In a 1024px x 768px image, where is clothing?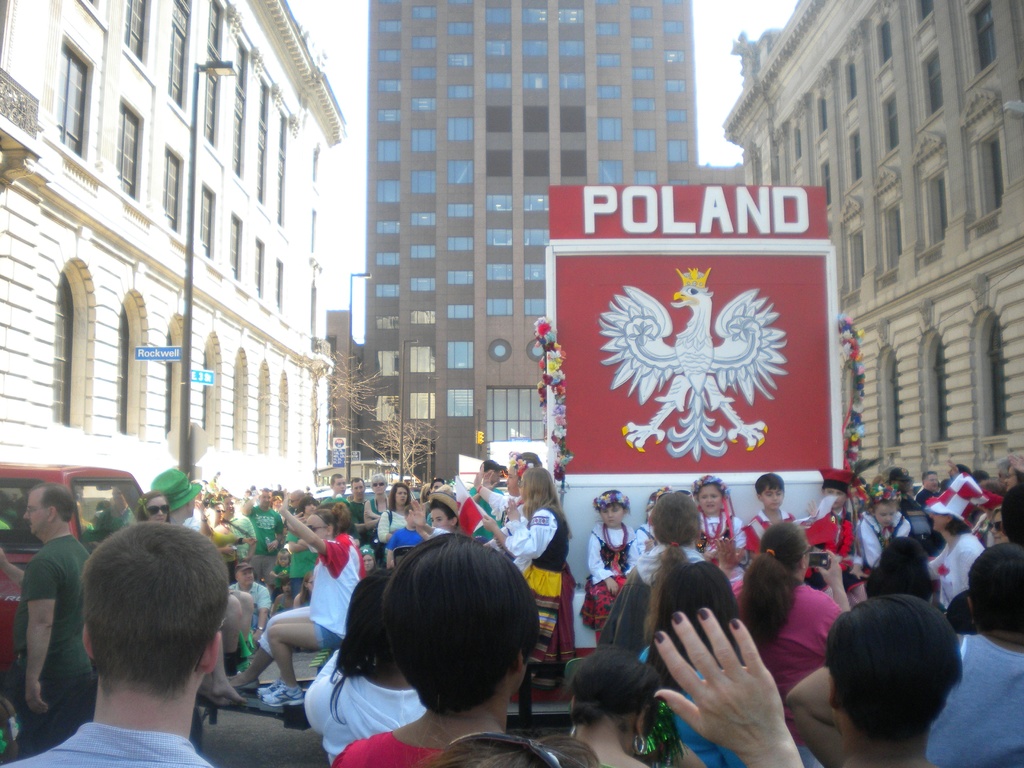
left=248, top=506, right=278, bottom=586.
